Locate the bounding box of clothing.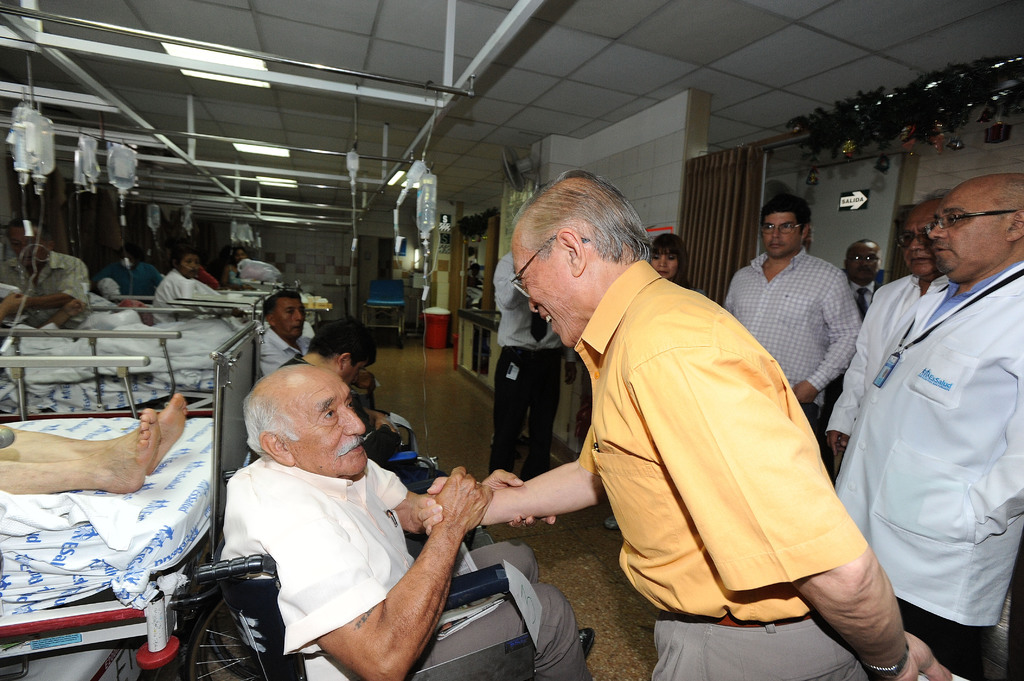
Bounding box: region(217, 456, 596, 678).
